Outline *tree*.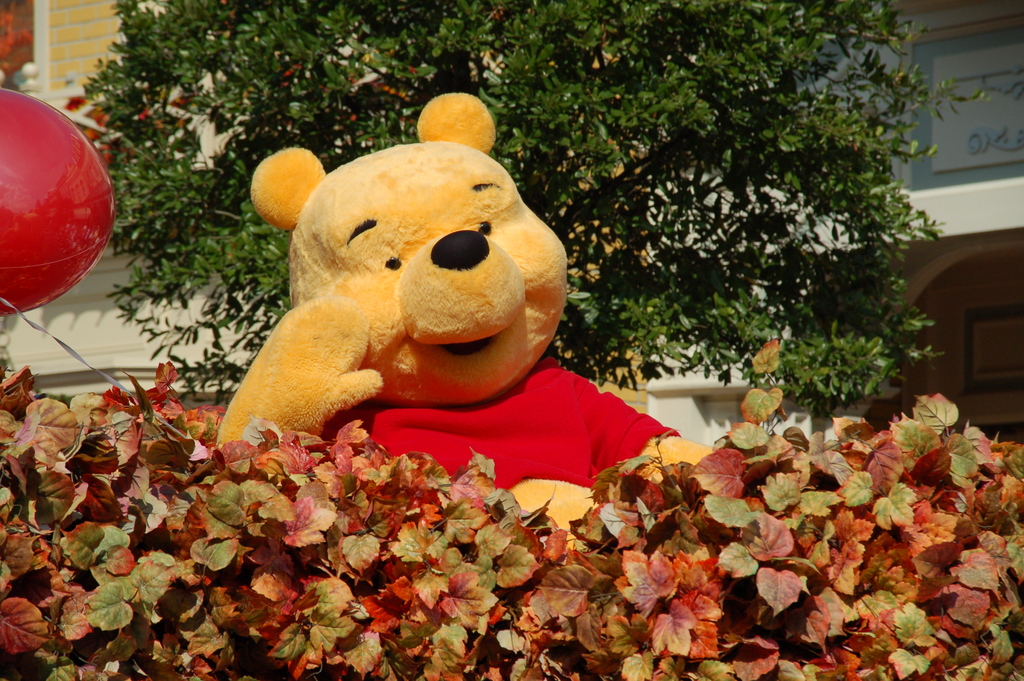
Outline: crop(86, 0, 989, 386).
